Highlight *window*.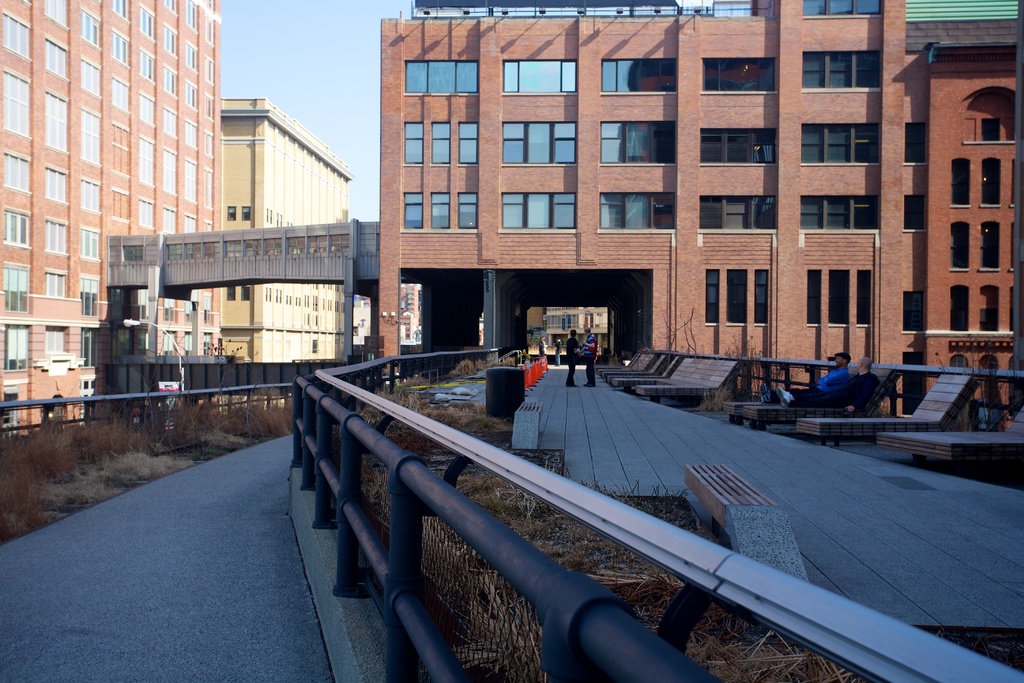
Highlighted region: detection(137, 6, 156, 45).
